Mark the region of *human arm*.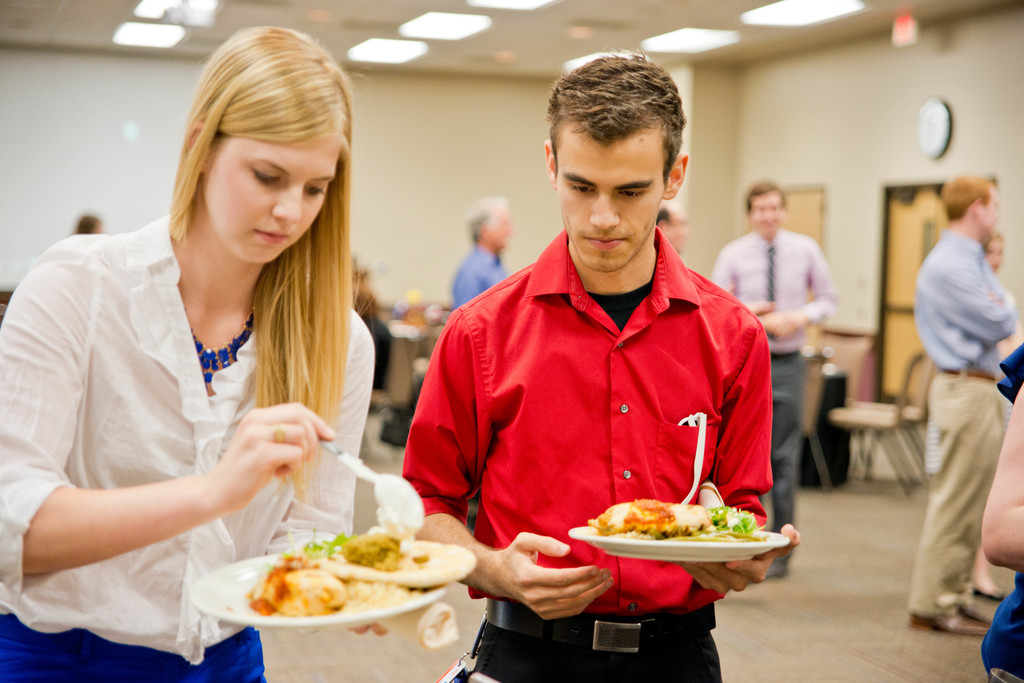
Region: (394,289,616,616).
